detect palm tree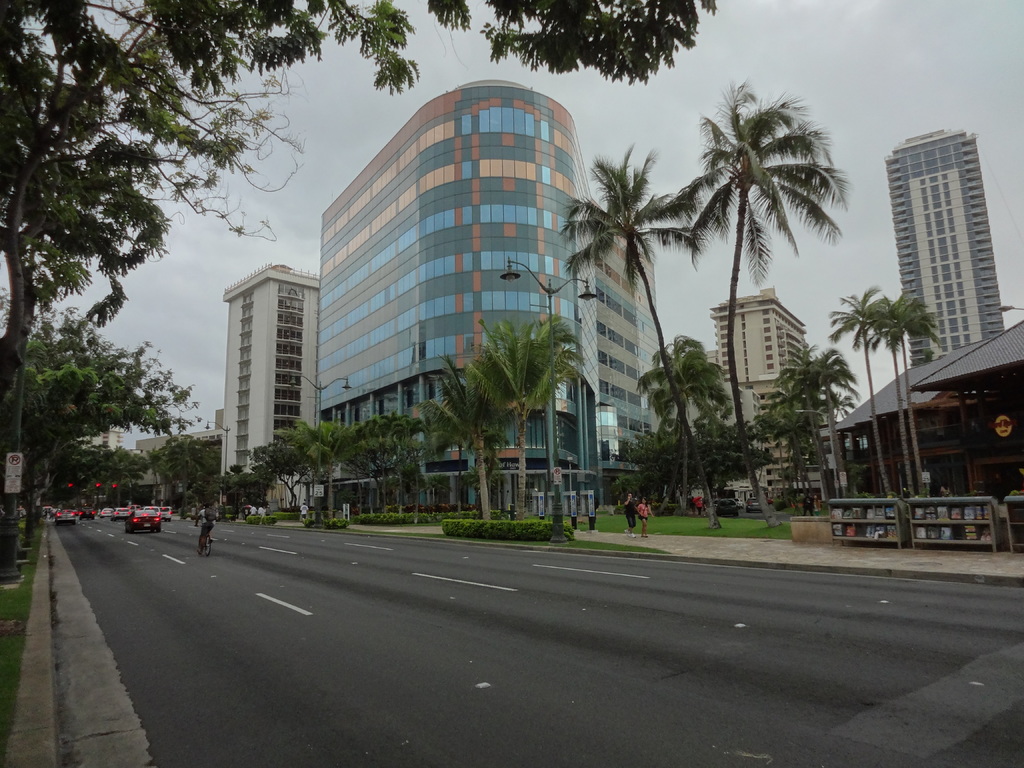
Rect(675, 88, 858, 541)
